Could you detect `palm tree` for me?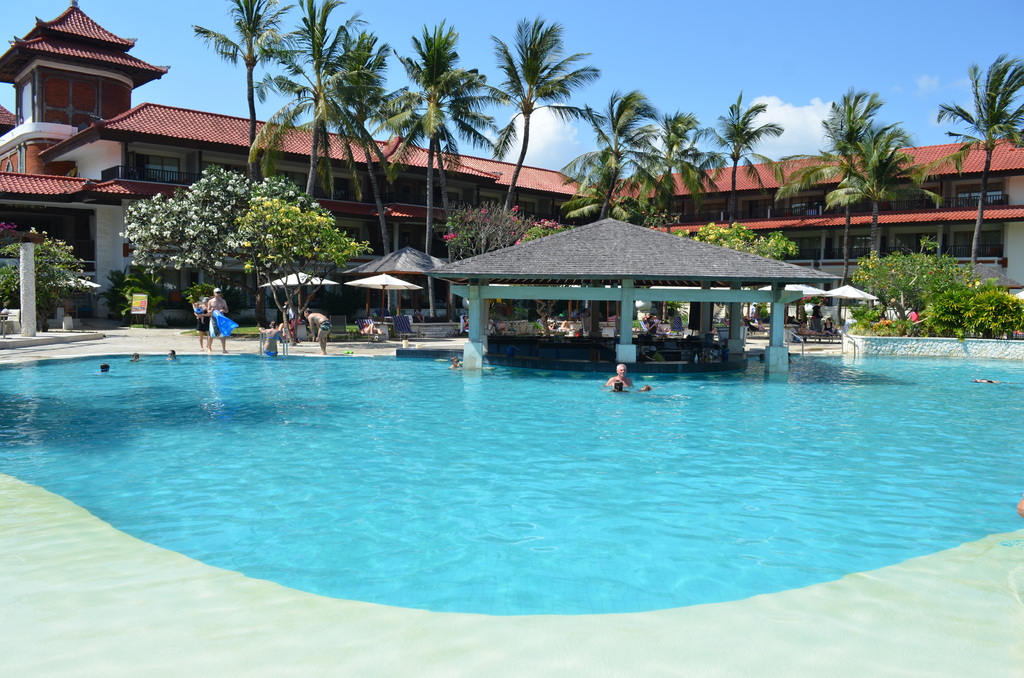
Detection result: locate(382, 26, 487, 248).
